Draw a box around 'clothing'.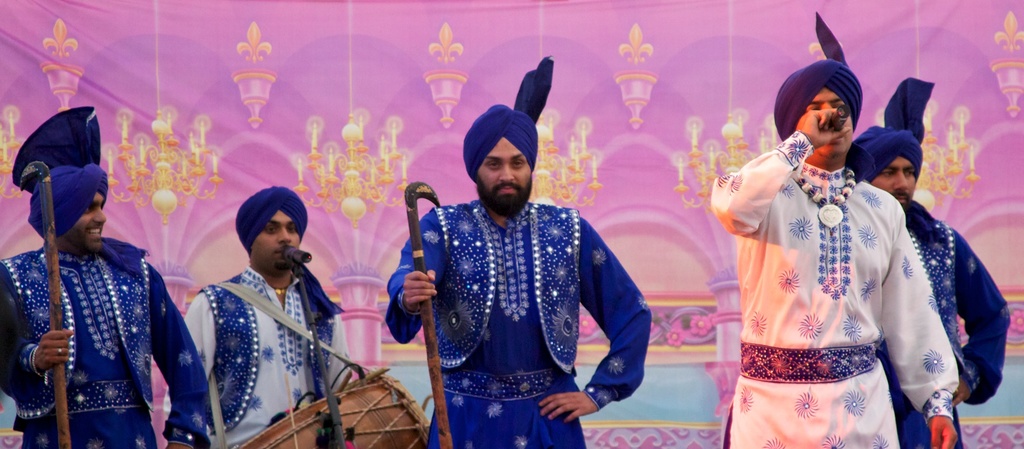
<region>0, 217, 209, 448</region>.
